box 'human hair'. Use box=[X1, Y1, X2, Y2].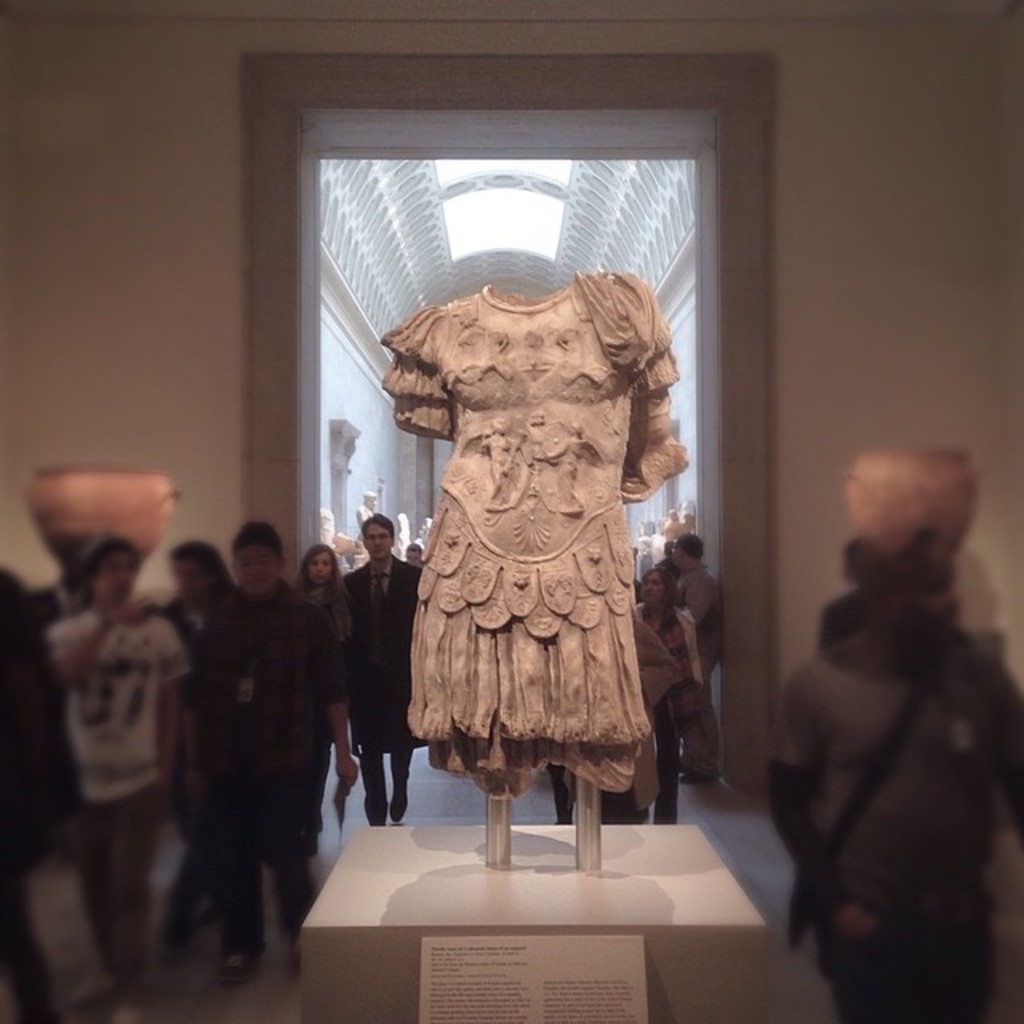
box=[230, 523, 282, 557].
